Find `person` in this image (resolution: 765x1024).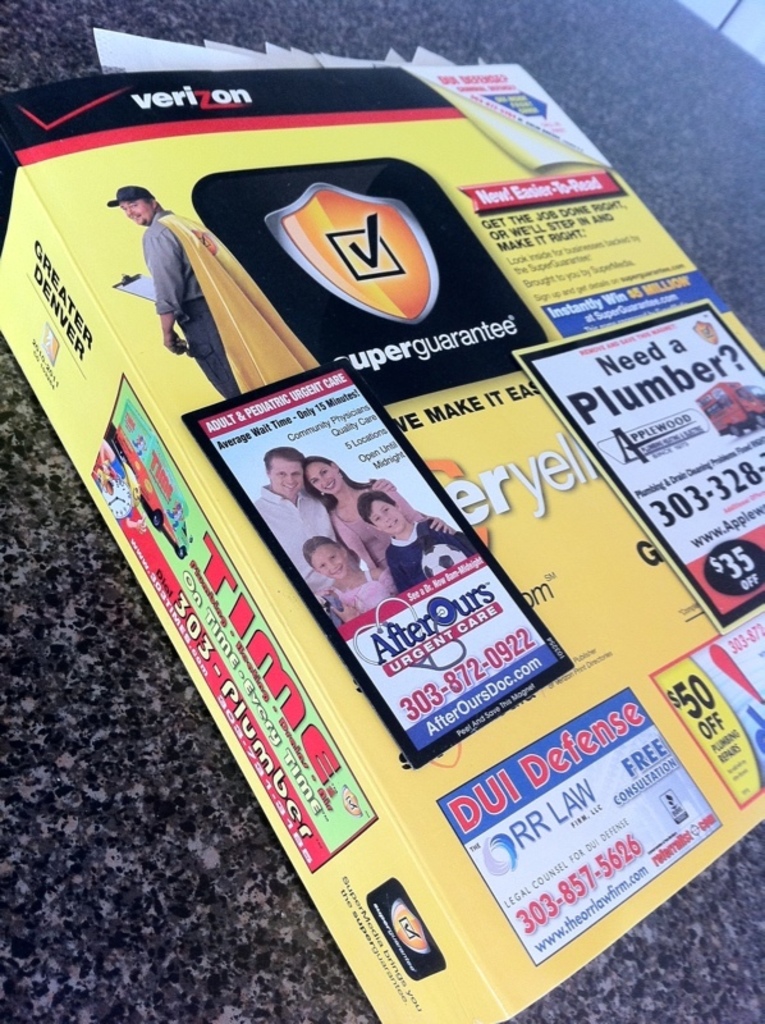
bbox=(304, 451, 453, 580).
